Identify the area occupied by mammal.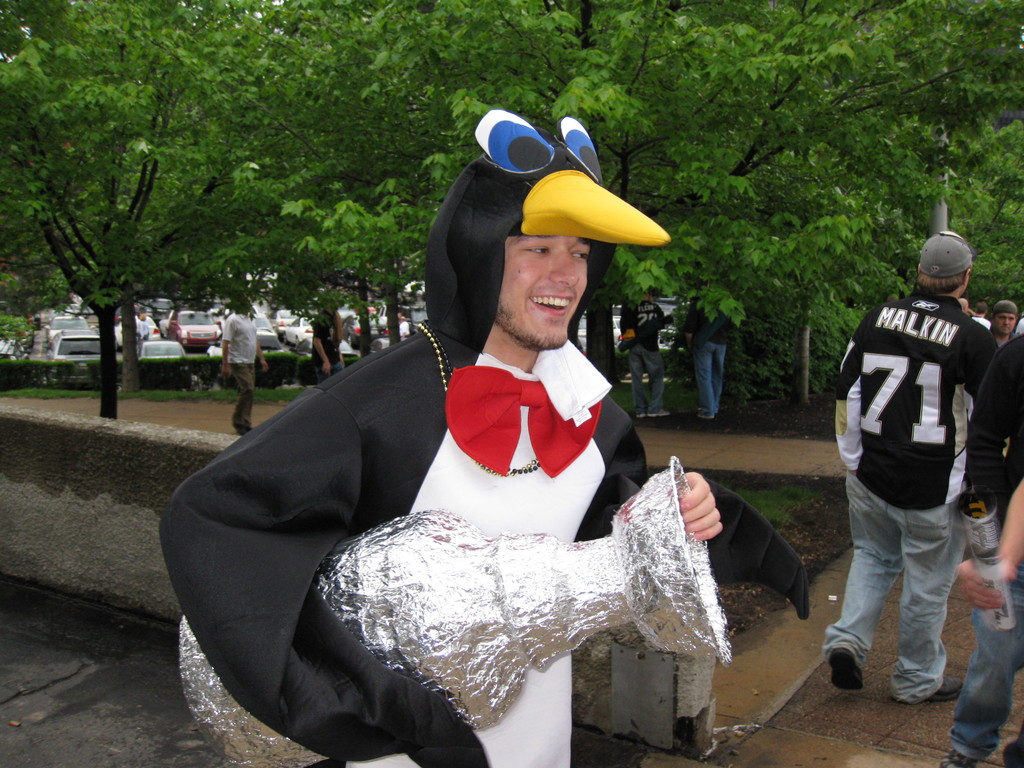
Area: 995 300 1017 344.
